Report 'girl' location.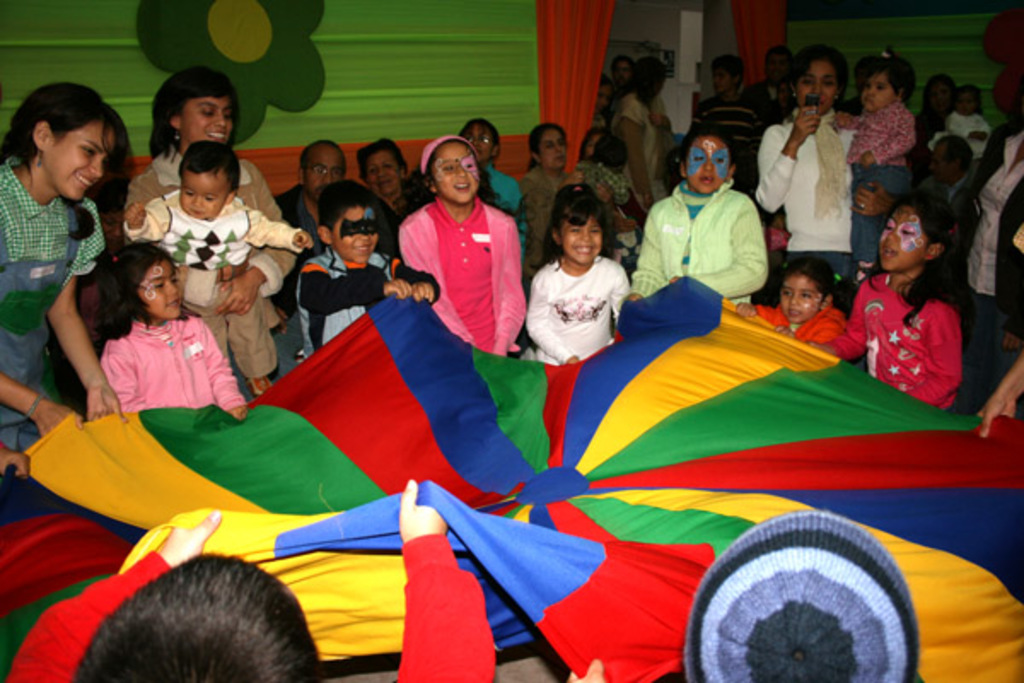
Report: Rect(831, 50, 918, 287).
